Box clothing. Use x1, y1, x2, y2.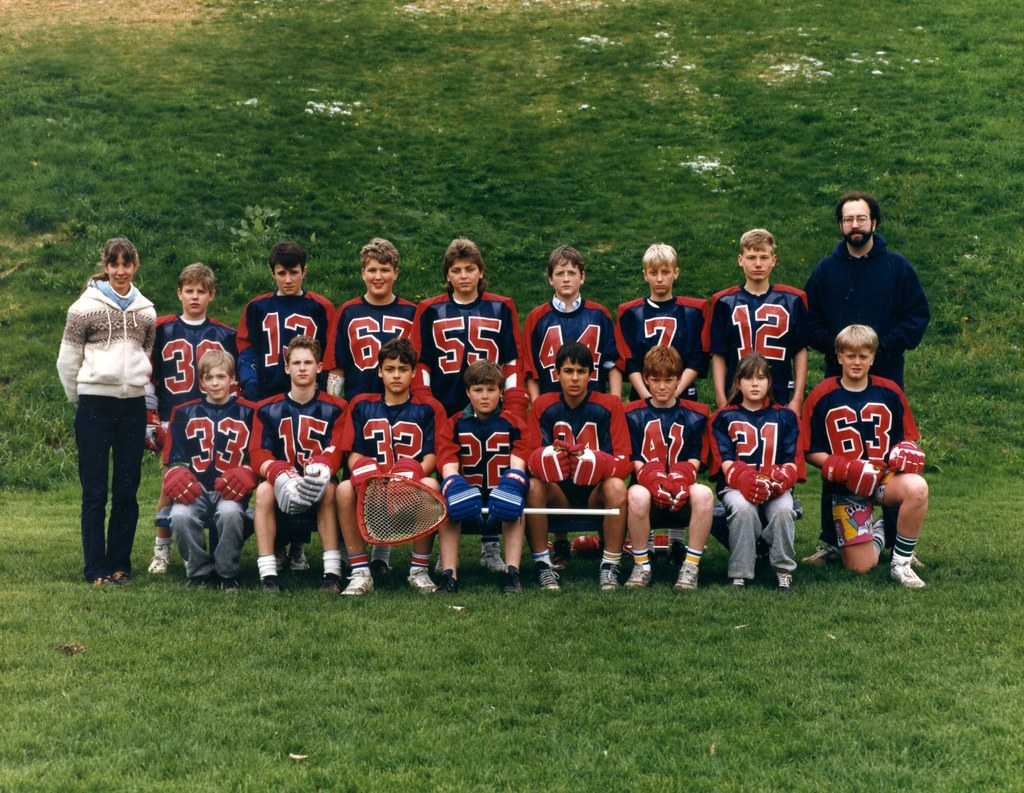
58, 241, 160, 543.
